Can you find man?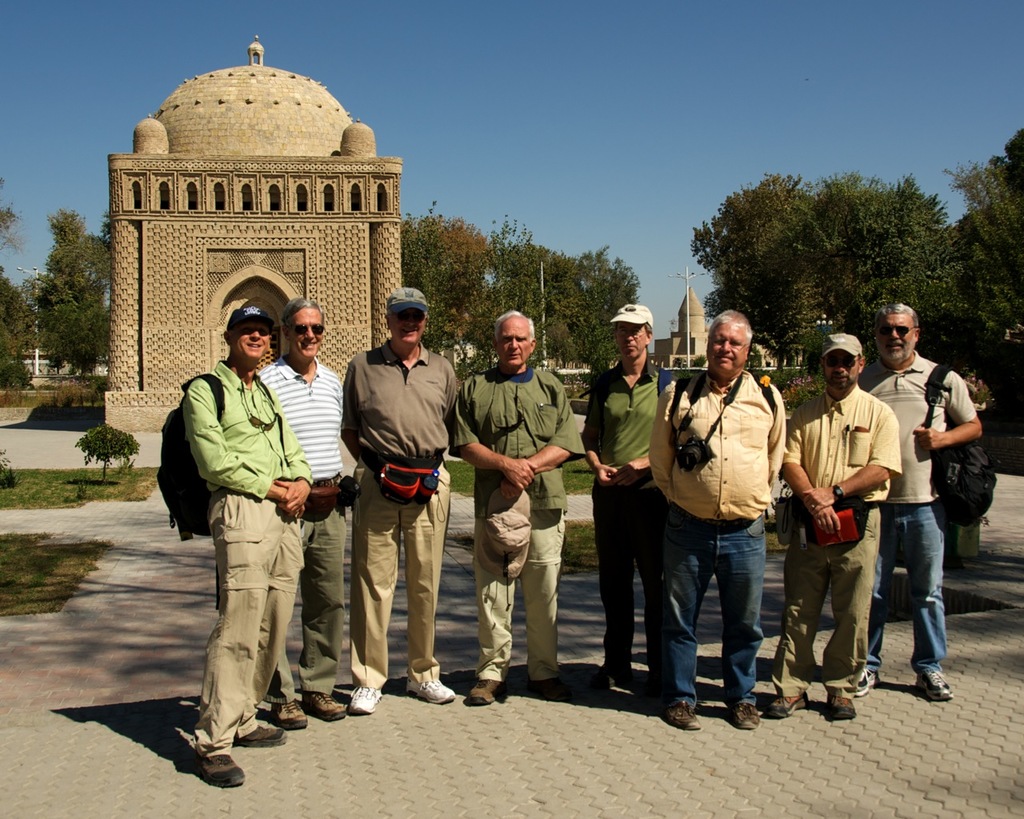
Yes, bounding box: <bbox>342, 286, 458, 714</bbox>.
